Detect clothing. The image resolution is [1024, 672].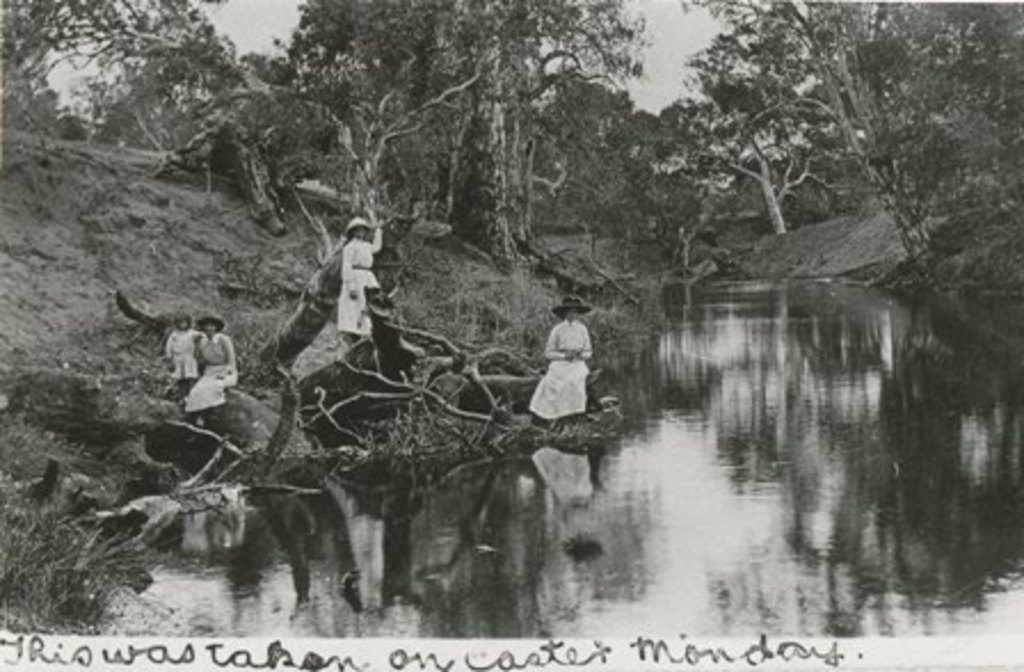
<bbox>160, 327, 194, 382</bbox>.
